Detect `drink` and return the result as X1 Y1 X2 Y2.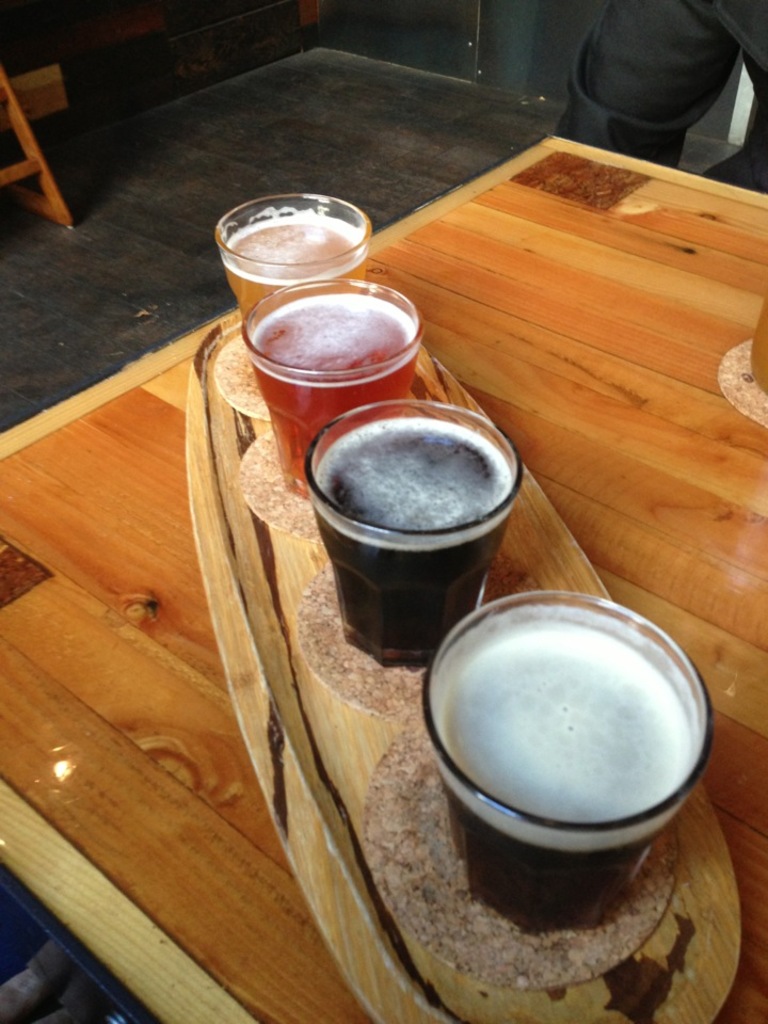
431 627 690 935.
